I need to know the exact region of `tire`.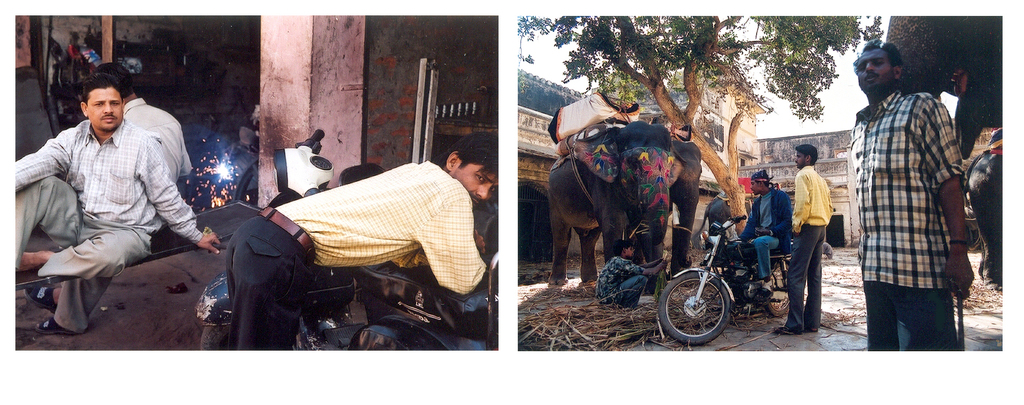
Region: [961,223,984,251].
